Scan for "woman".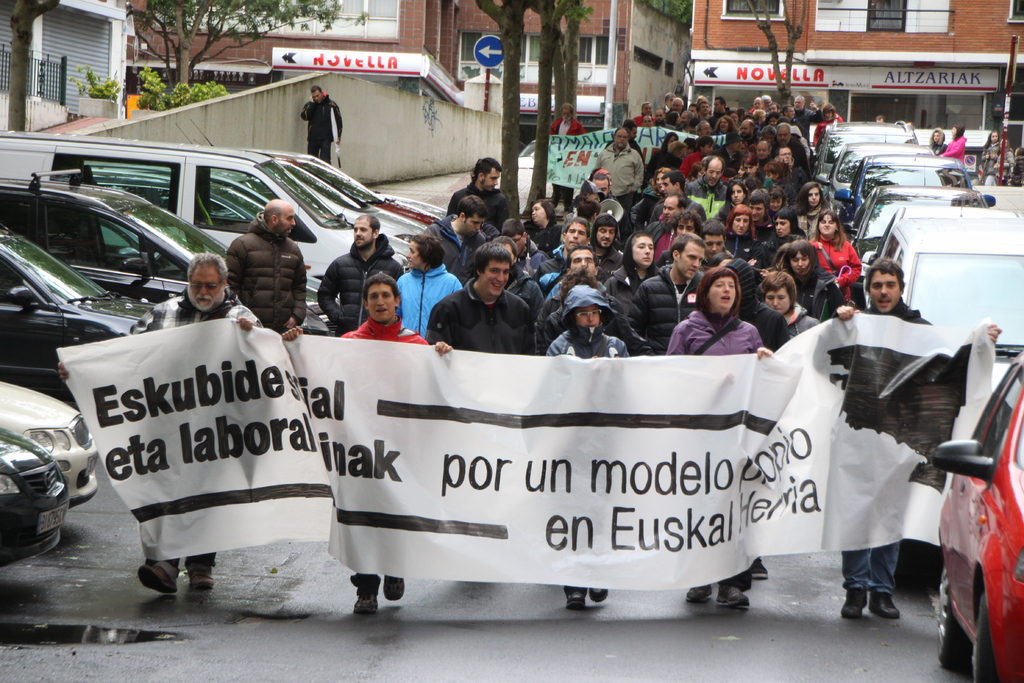
Scan result: region(663, 265, 774, 608).
